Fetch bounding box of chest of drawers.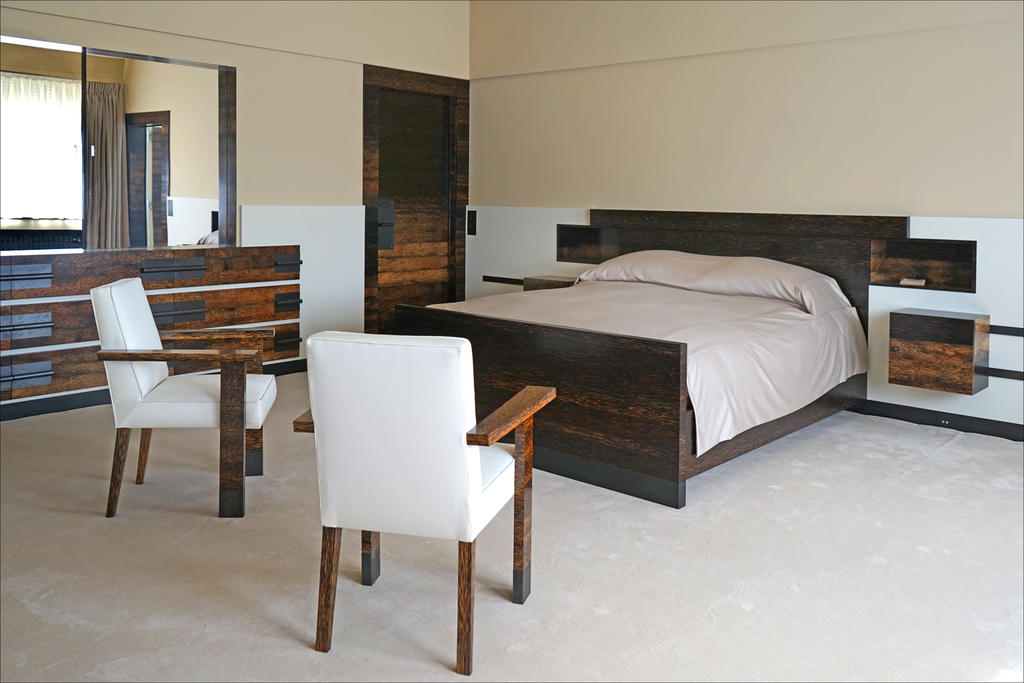
Bbox: box(0, 240, 301, 404).
